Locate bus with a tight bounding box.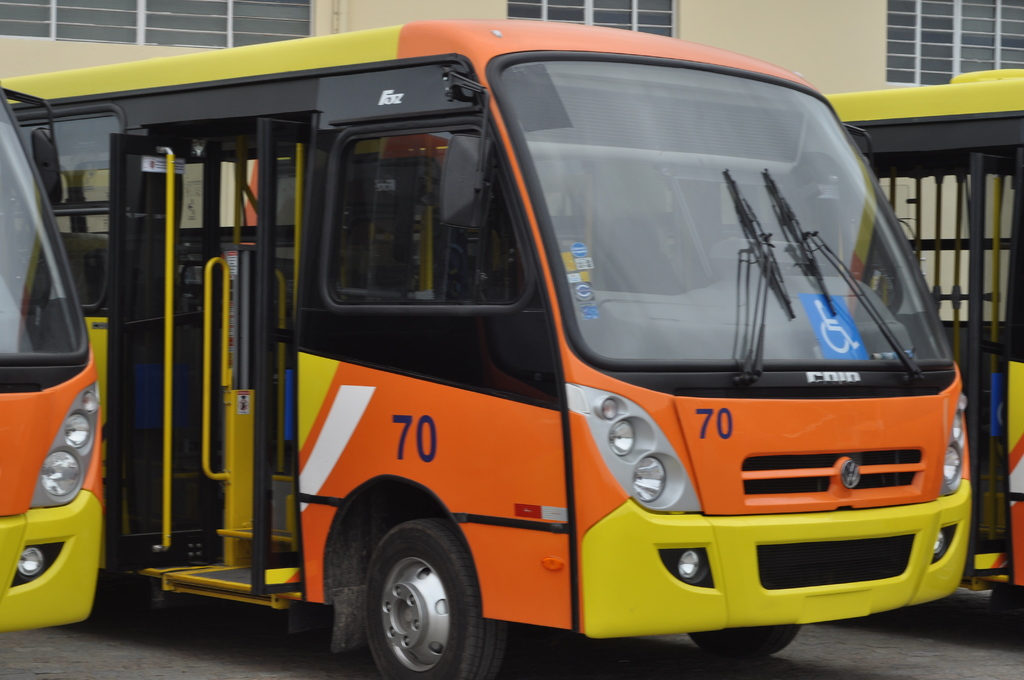
[left=0, top=18, right=976, bottom=679].
